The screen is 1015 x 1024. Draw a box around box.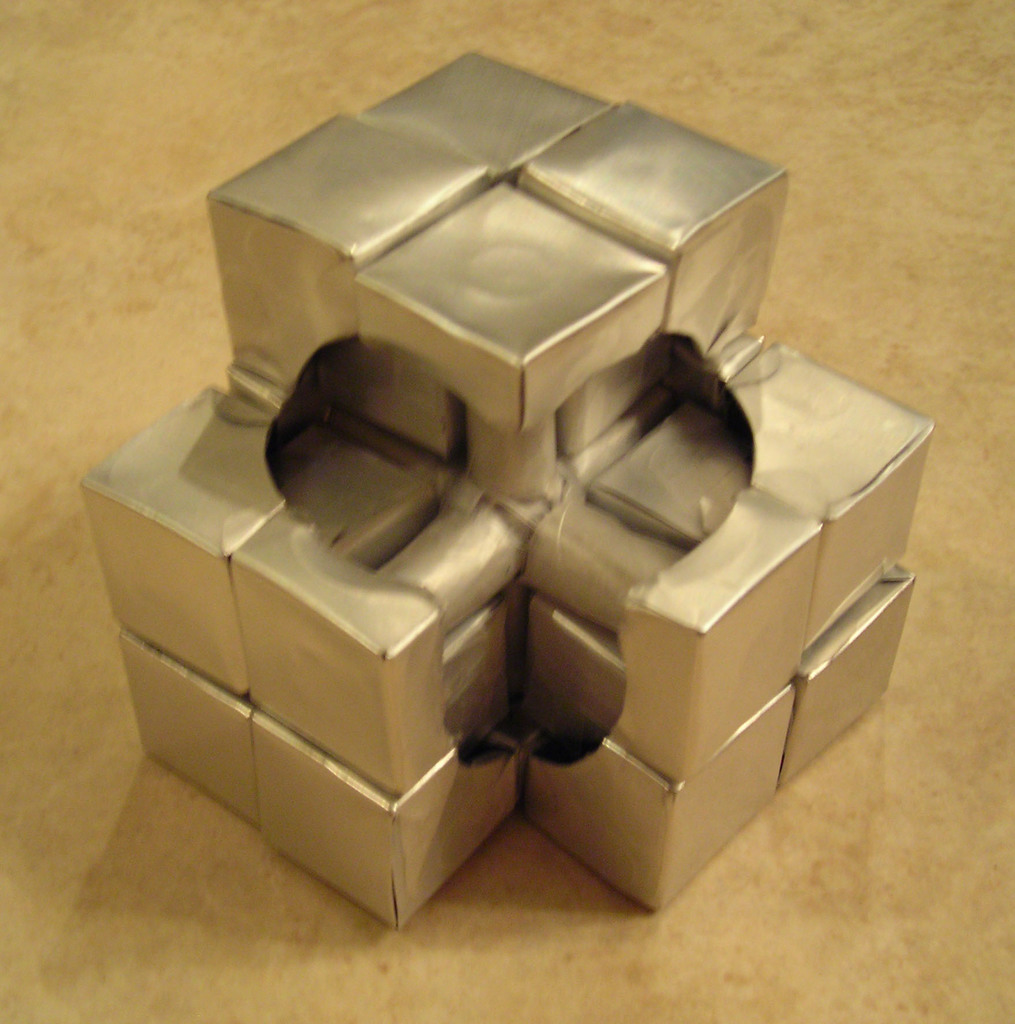
228, 483, 524, 792.
